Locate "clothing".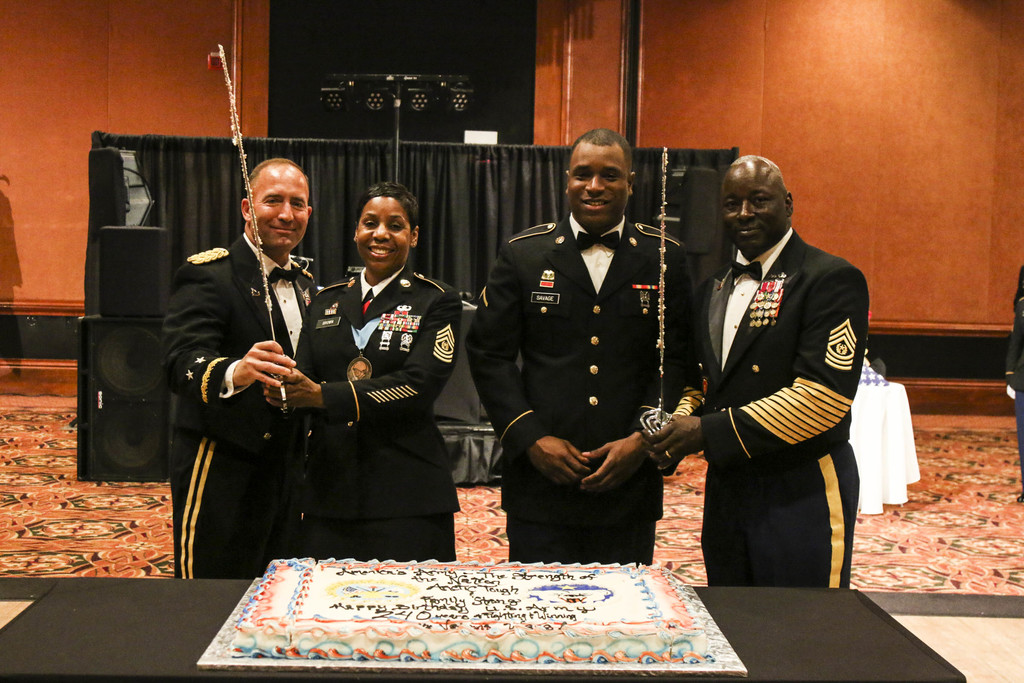
Bounding box: 488 174 707 570.
